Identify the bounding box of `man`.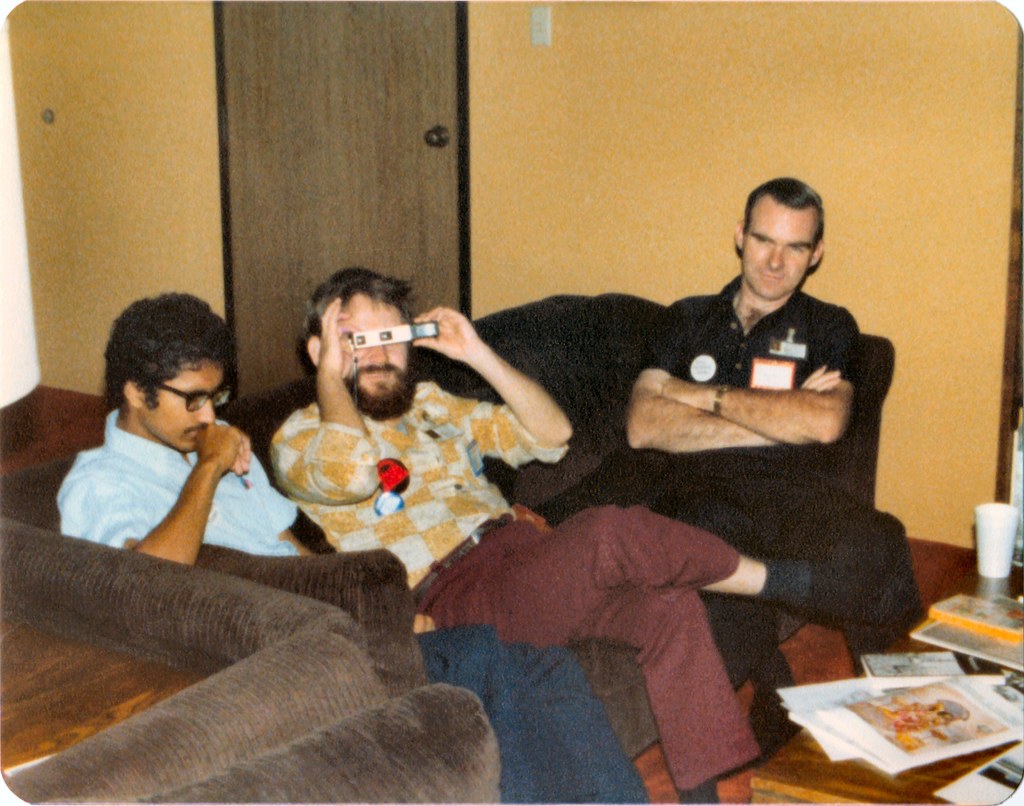
bbox=[264, 270, 887, 805].
